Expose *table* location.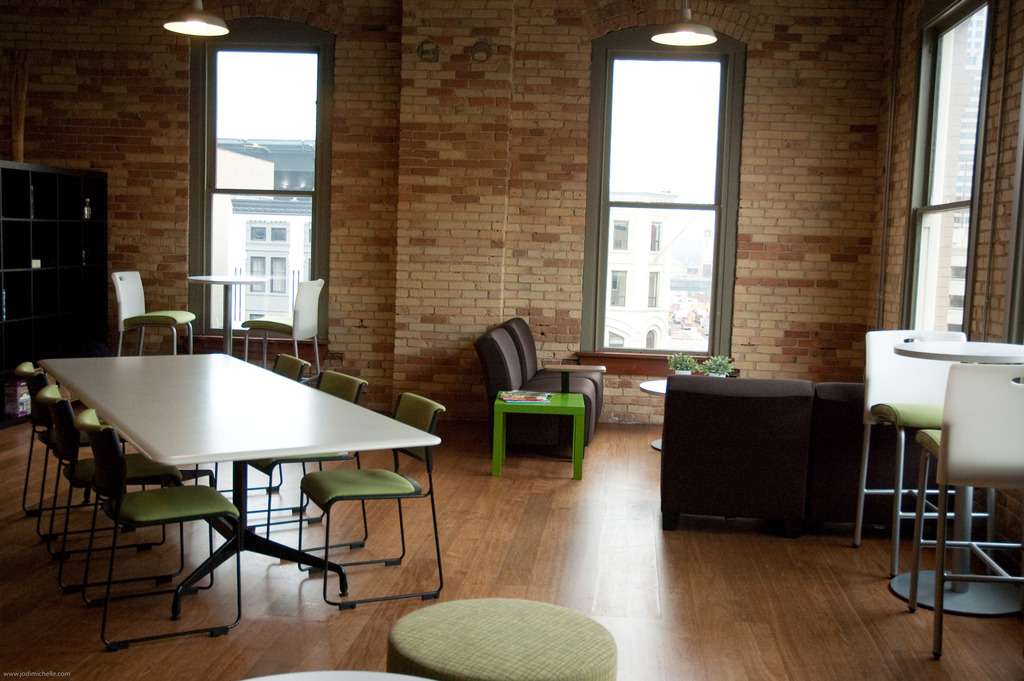
Exposed at Rect(38, 349, 442, 621).
